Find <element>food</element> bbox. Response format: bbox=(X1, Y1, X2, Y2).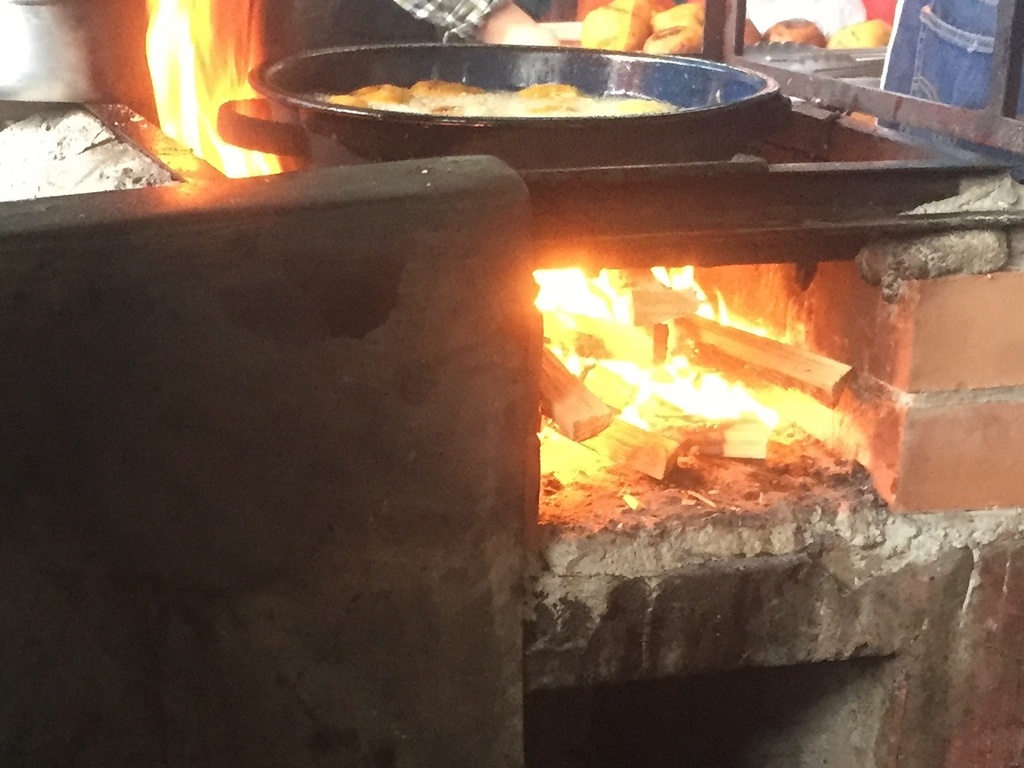
bbox=(275, 36, 715, 133).
